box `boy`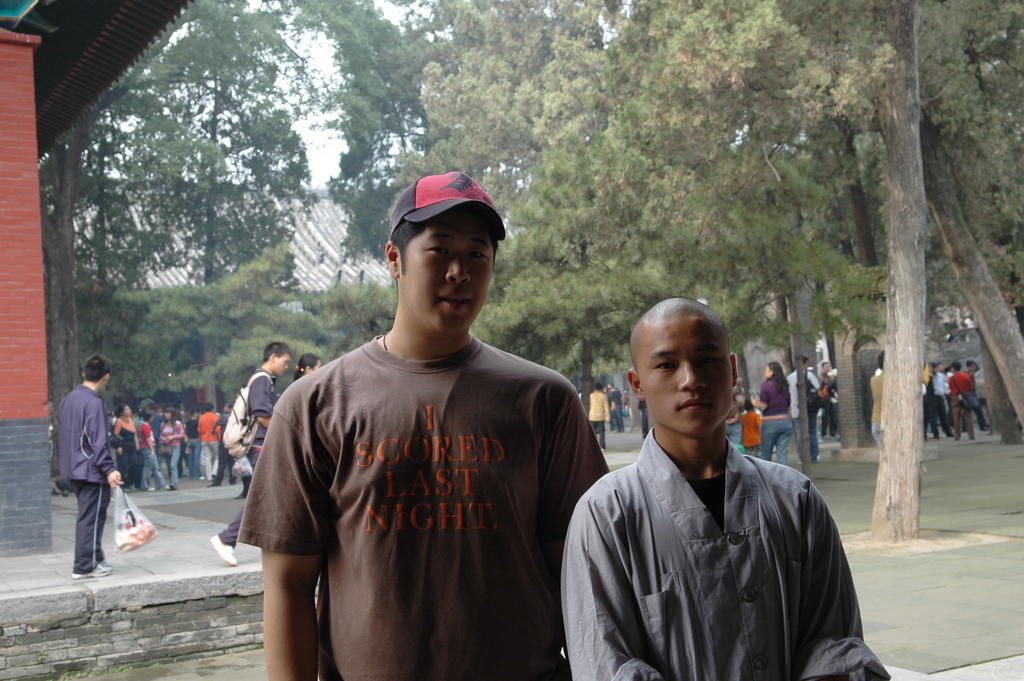
locate(225, 178, 591, 680)
